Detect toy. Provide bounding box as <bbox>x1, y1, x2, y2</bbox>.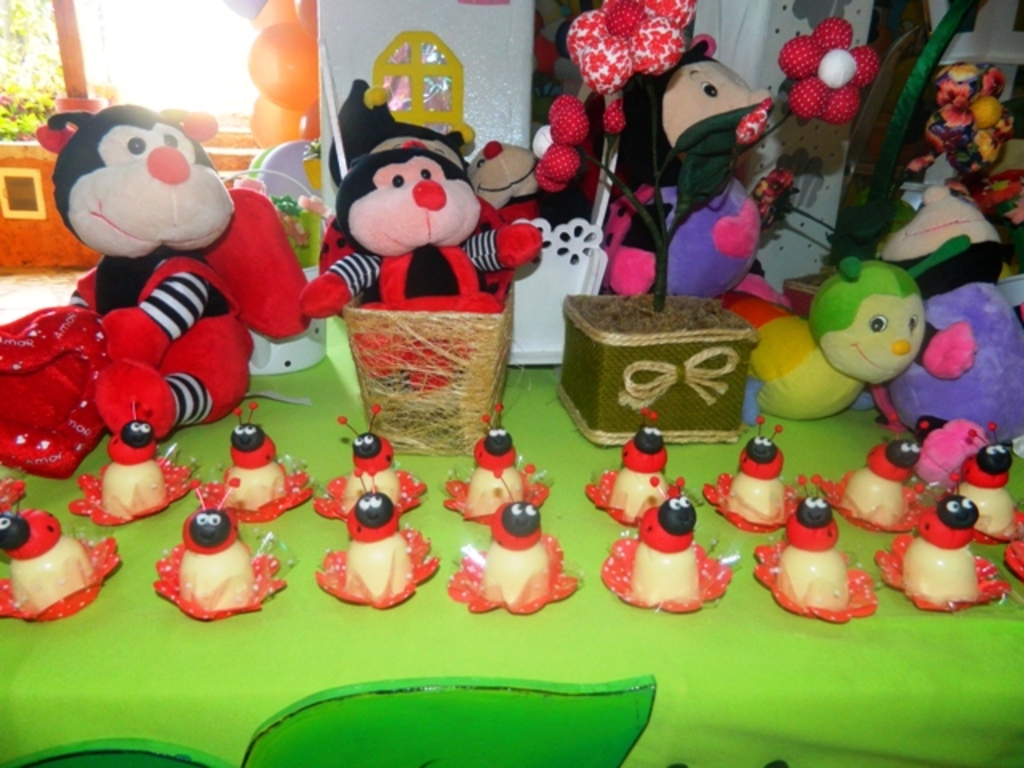
<bbox>819, 430, 917, 538</bbox>.
